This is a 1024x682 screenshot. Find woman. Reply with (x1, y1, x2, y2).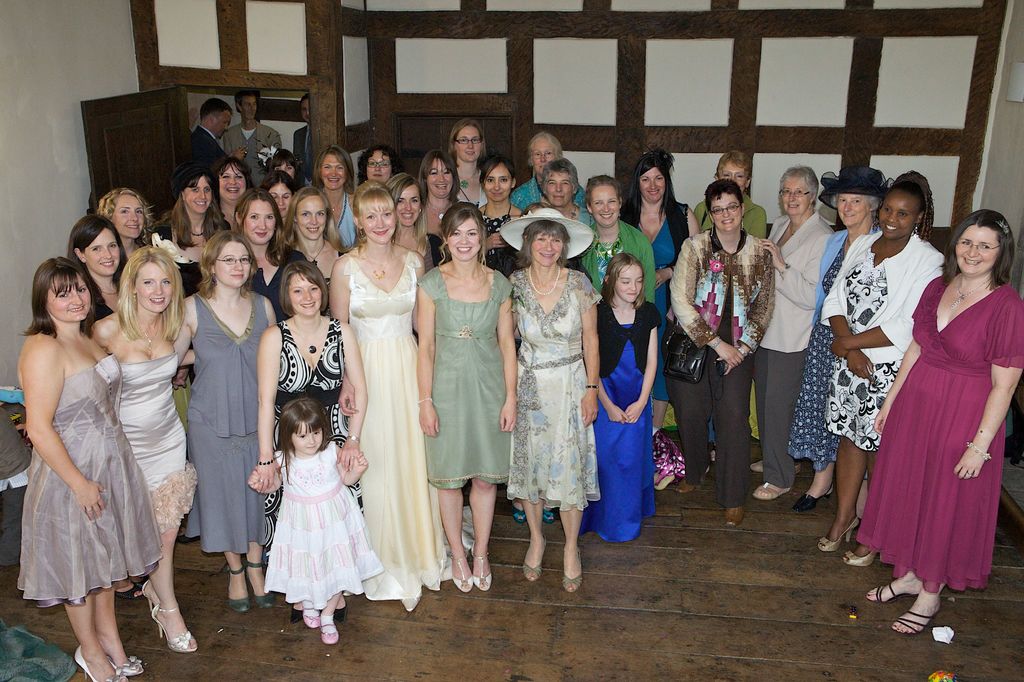
(568, 173, 653, 312).
